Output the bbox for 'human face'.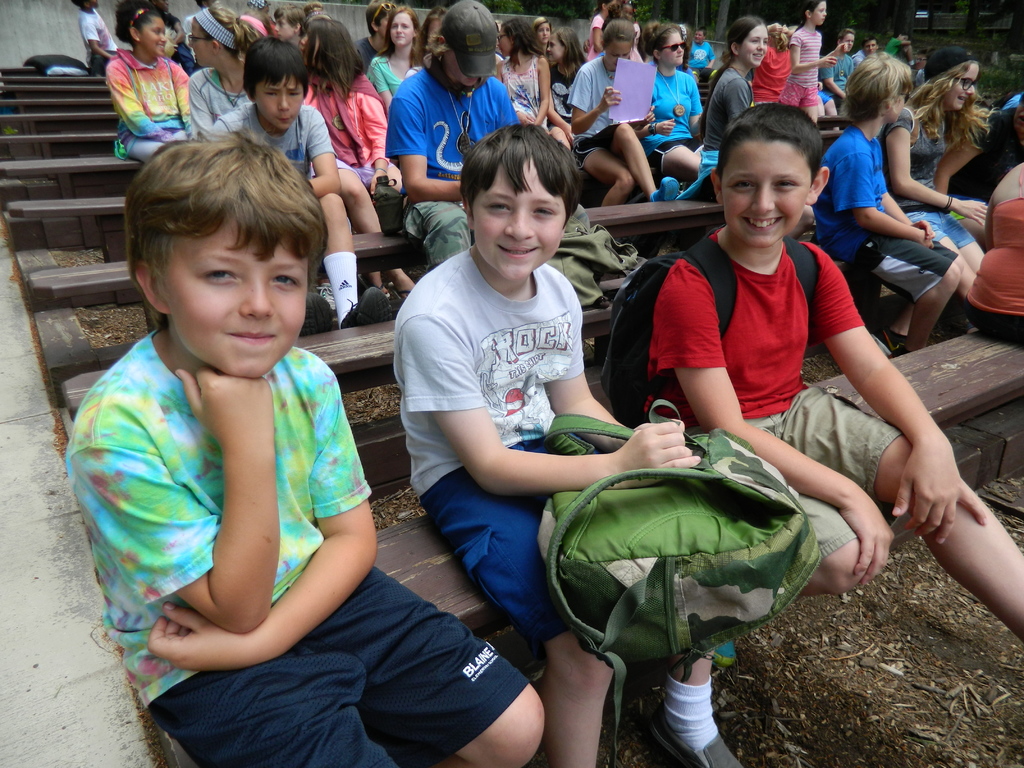
box=[721, 137, 810, 248].
